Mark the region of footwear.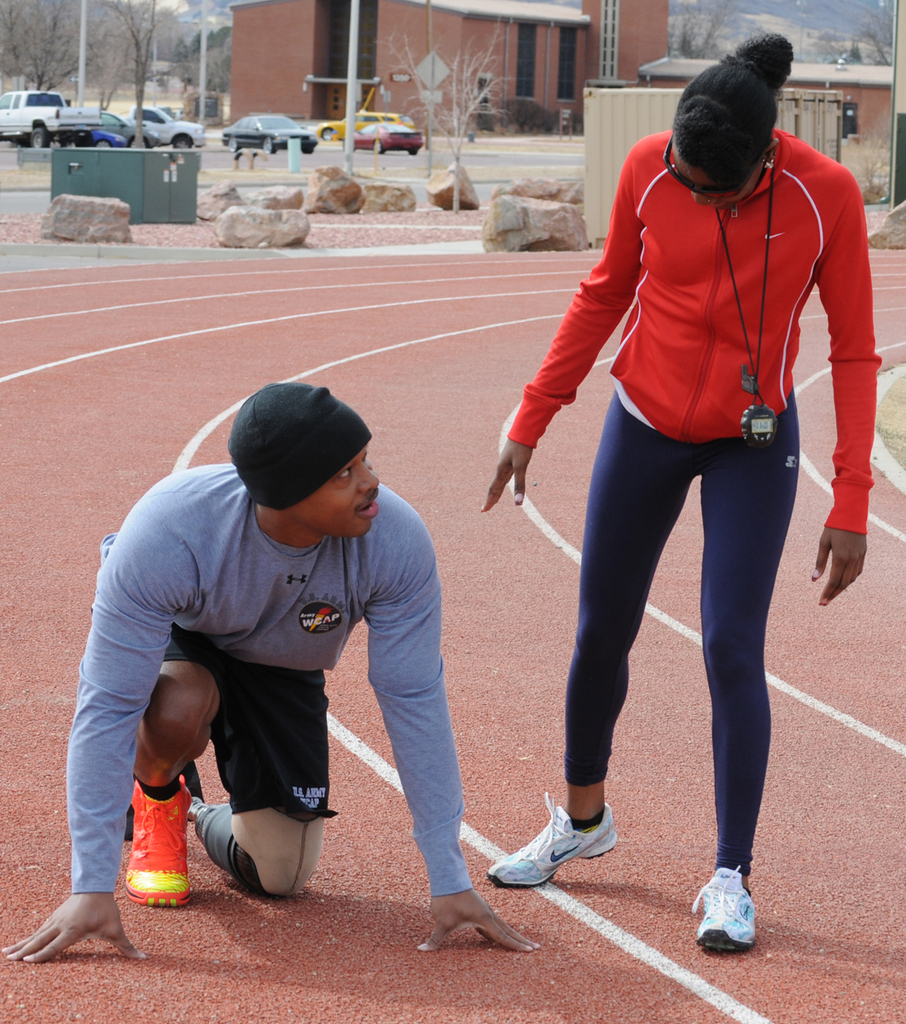
Region: 521 803 628 916.
